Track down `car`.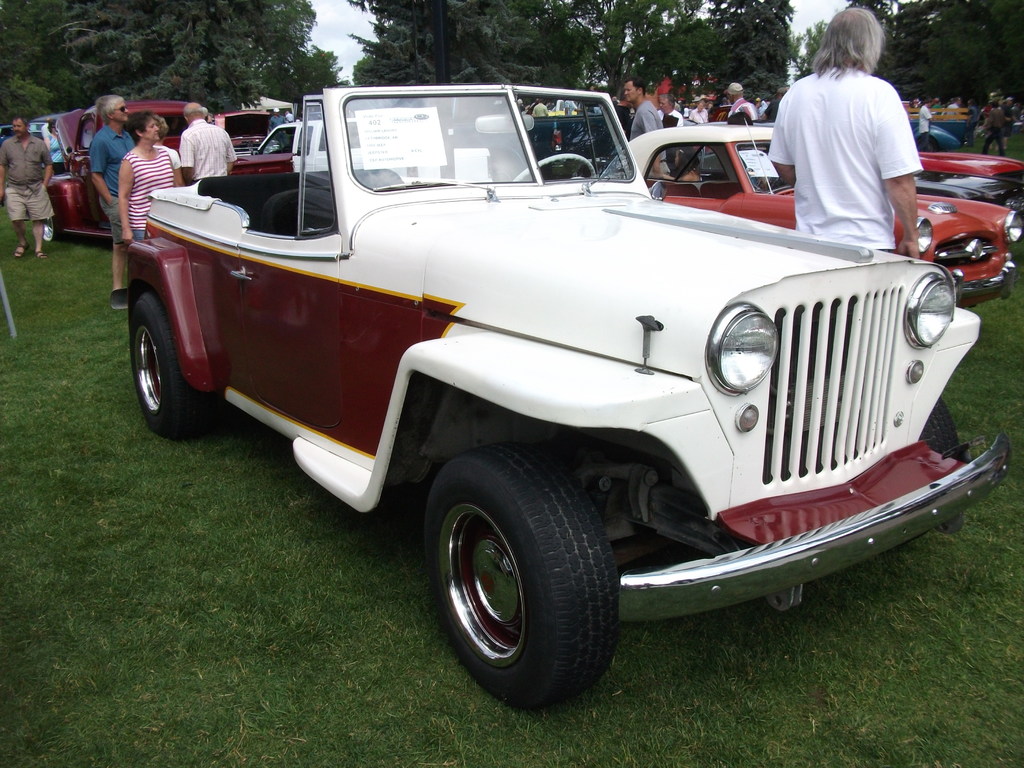
Tracked to 307 111 324 122.
